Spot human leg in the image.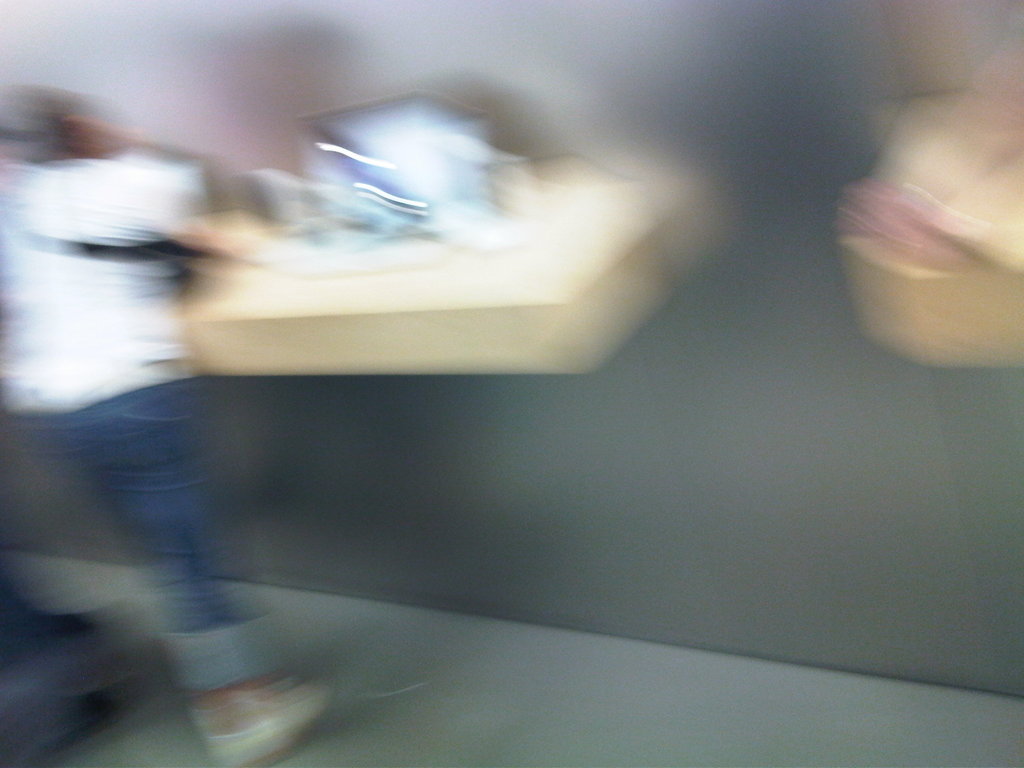
human leg found at <region>73, 369, 326, 767</region>.
